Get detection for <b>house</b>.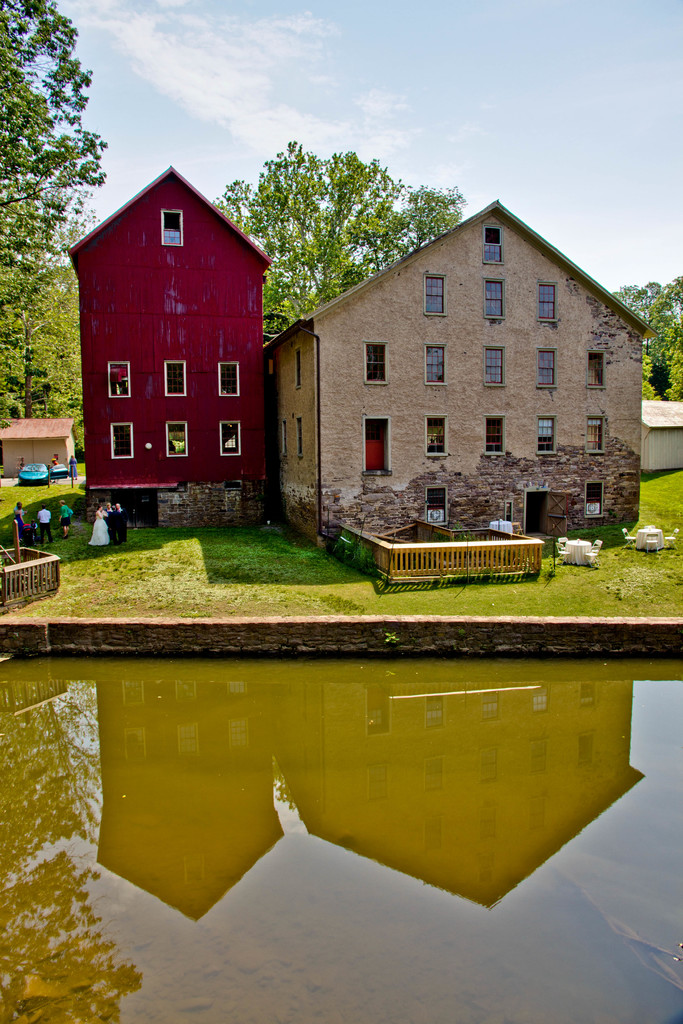
Detection: x1=276 y1=204 x2=646 y2=545.
